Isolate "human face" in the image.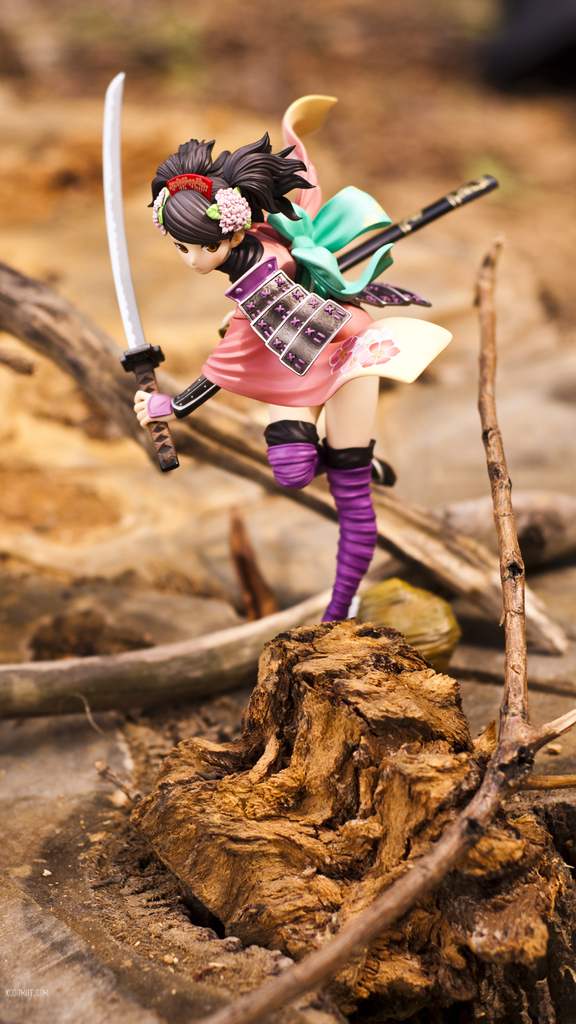
Isolated region: locate(173, 238, 230, 276).
